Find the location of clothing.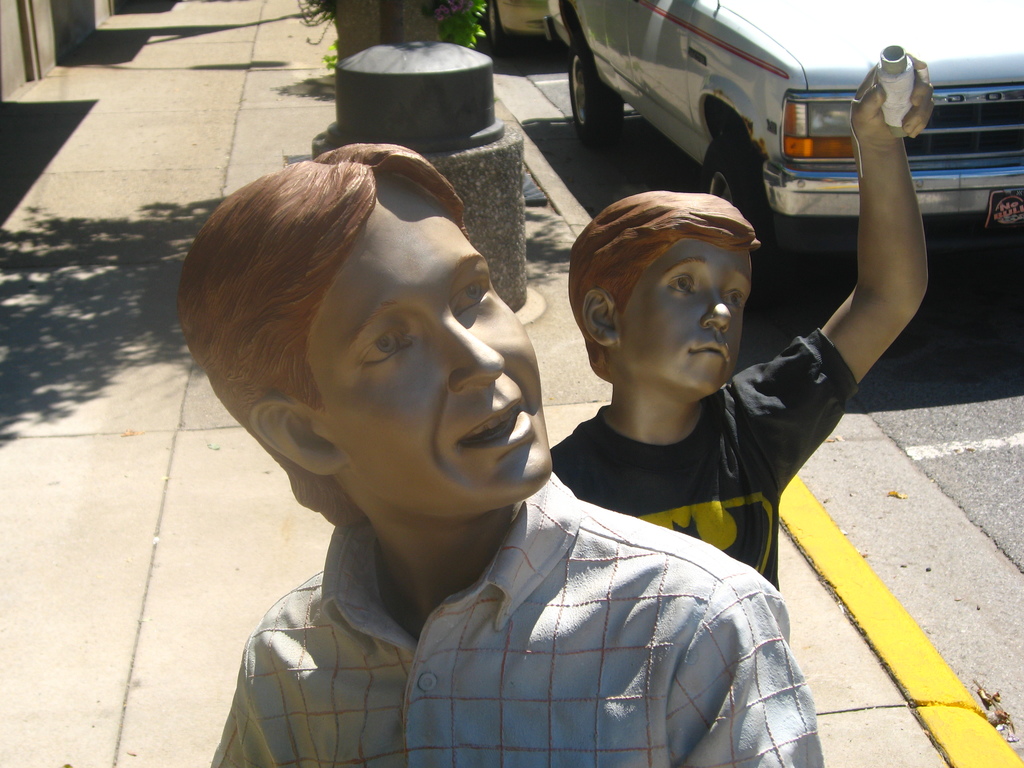
Location: BBox(292, 445, 847, 764).
